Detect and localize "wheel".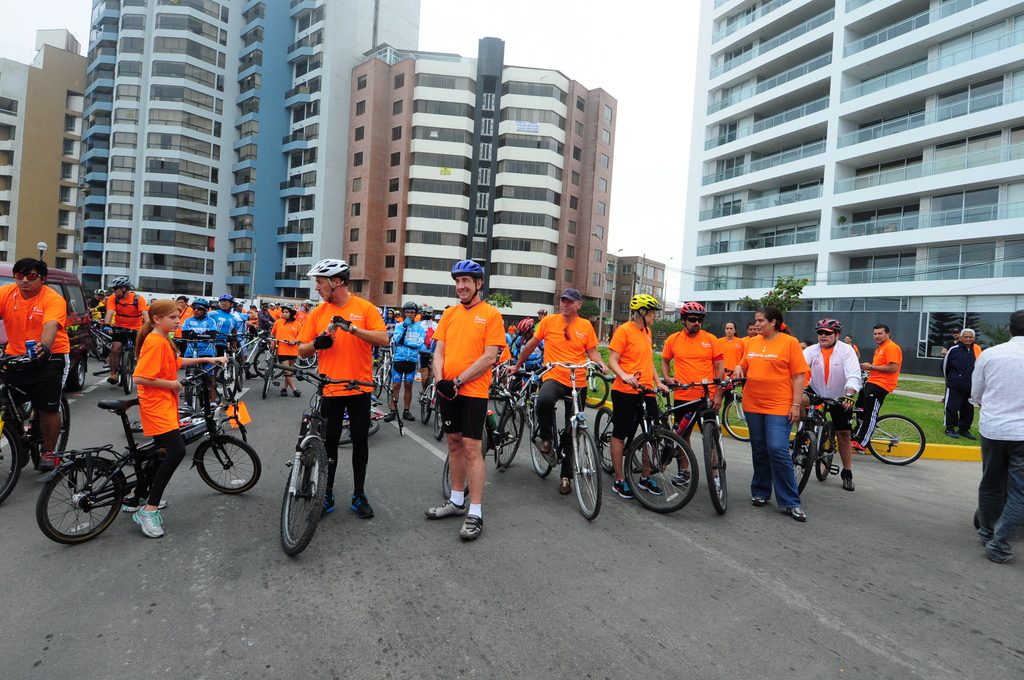
Localized at 792, 432, 813, 494.
